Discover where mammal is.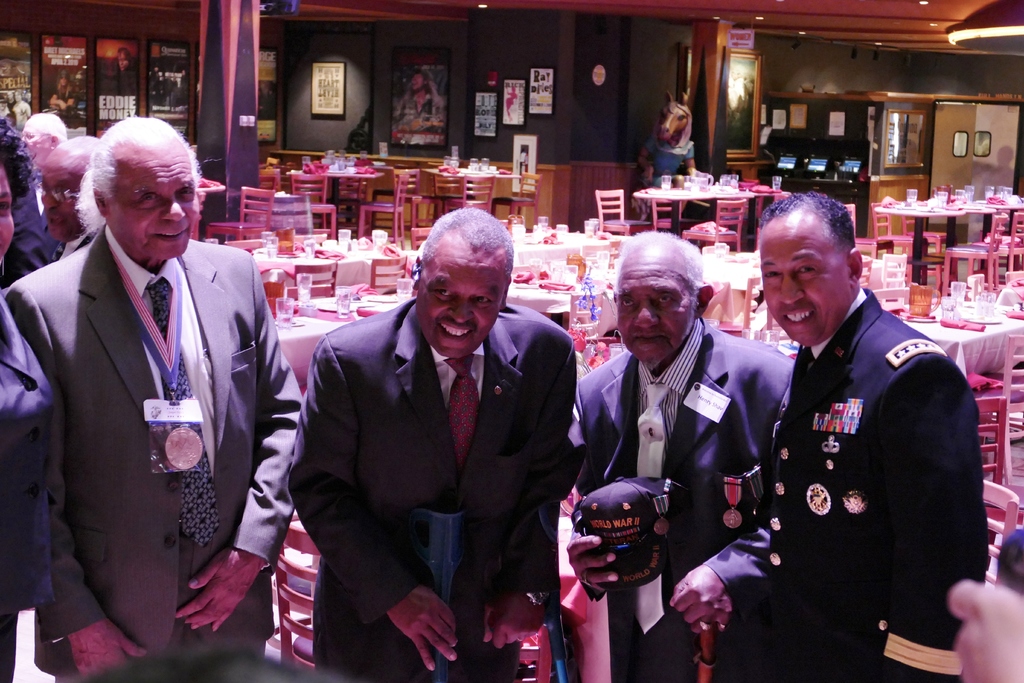
Discovered at 0 115 60 682.
